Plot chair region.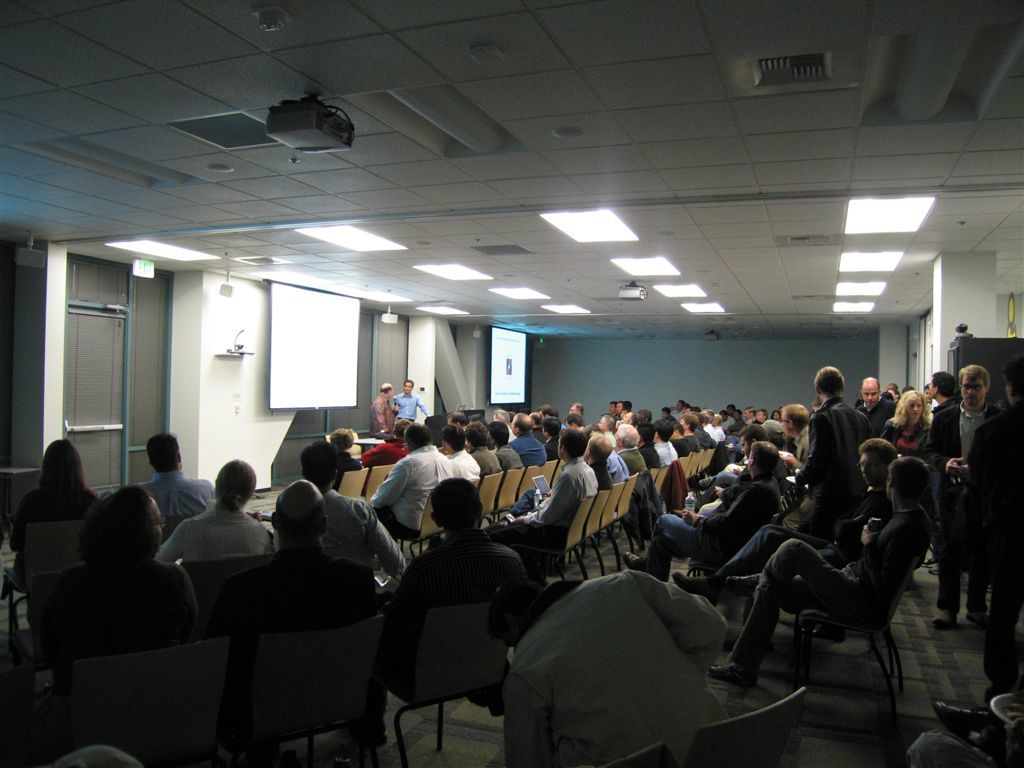
Plotted at x1=490, y1=467, x2=515, y2=528.
